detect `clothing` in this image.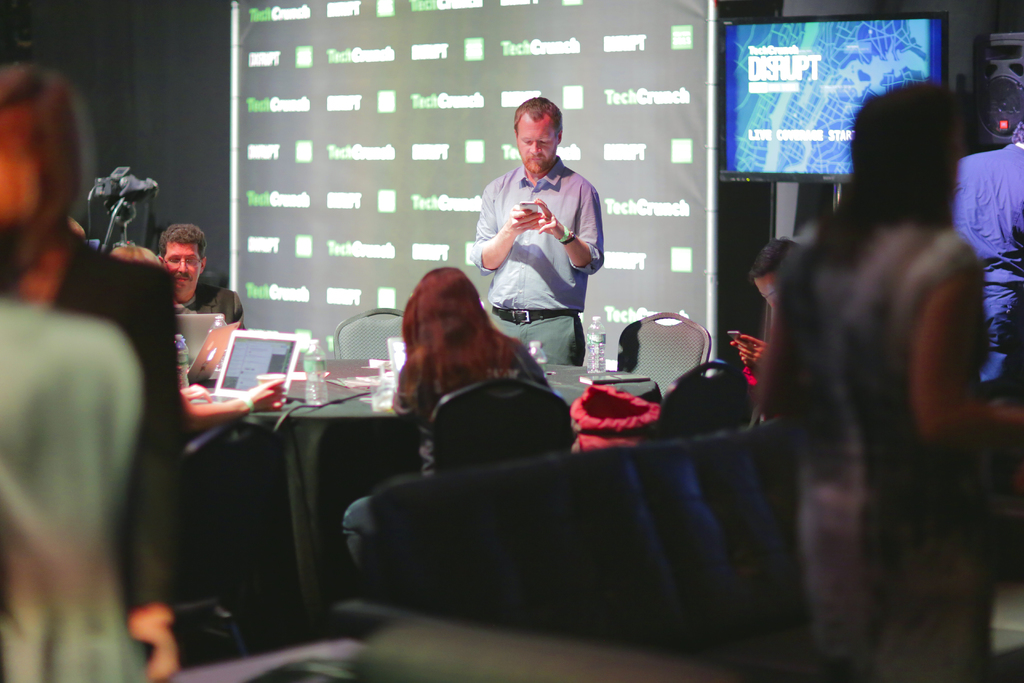
Detection: select_region(956, 142, 1023, 388).
